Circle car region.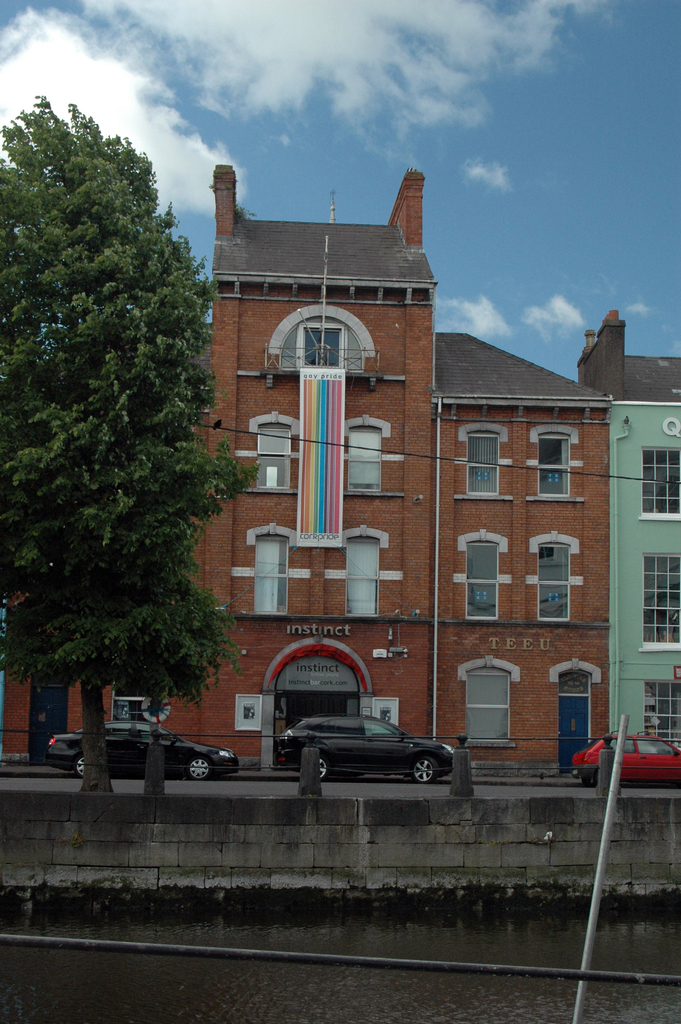
Region: bbox(37, 719, 241, 776).
